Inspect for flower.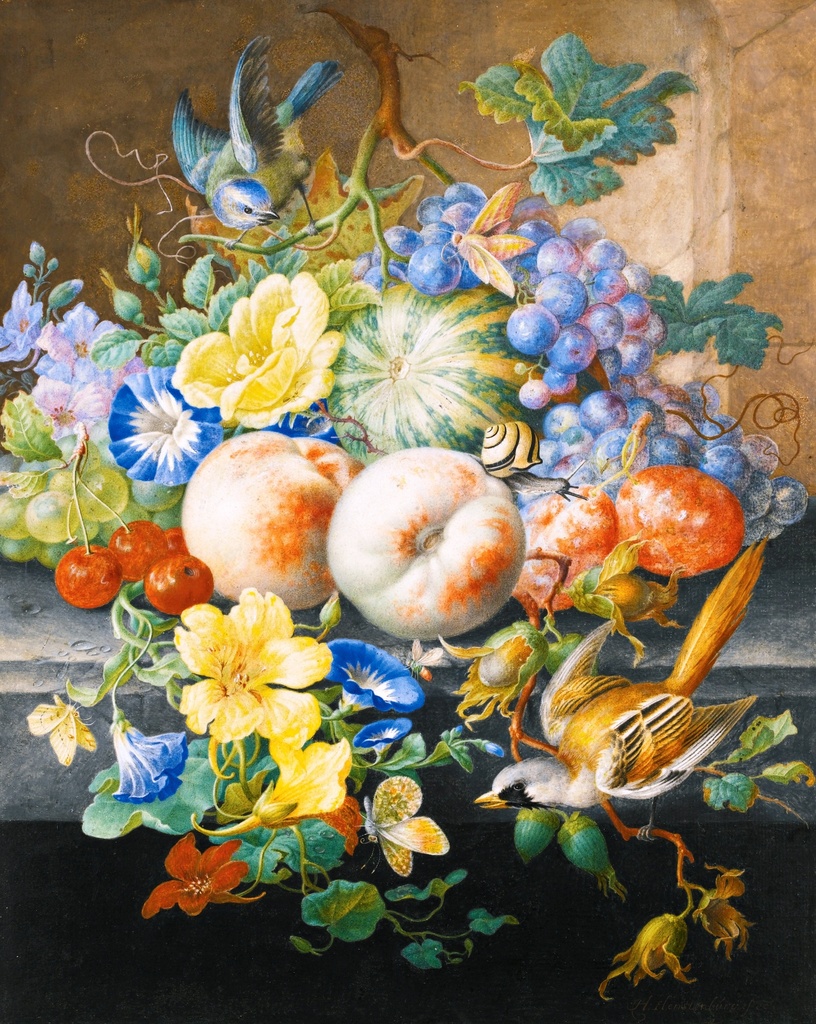
Inspection: 324, 638, 424, 715.
